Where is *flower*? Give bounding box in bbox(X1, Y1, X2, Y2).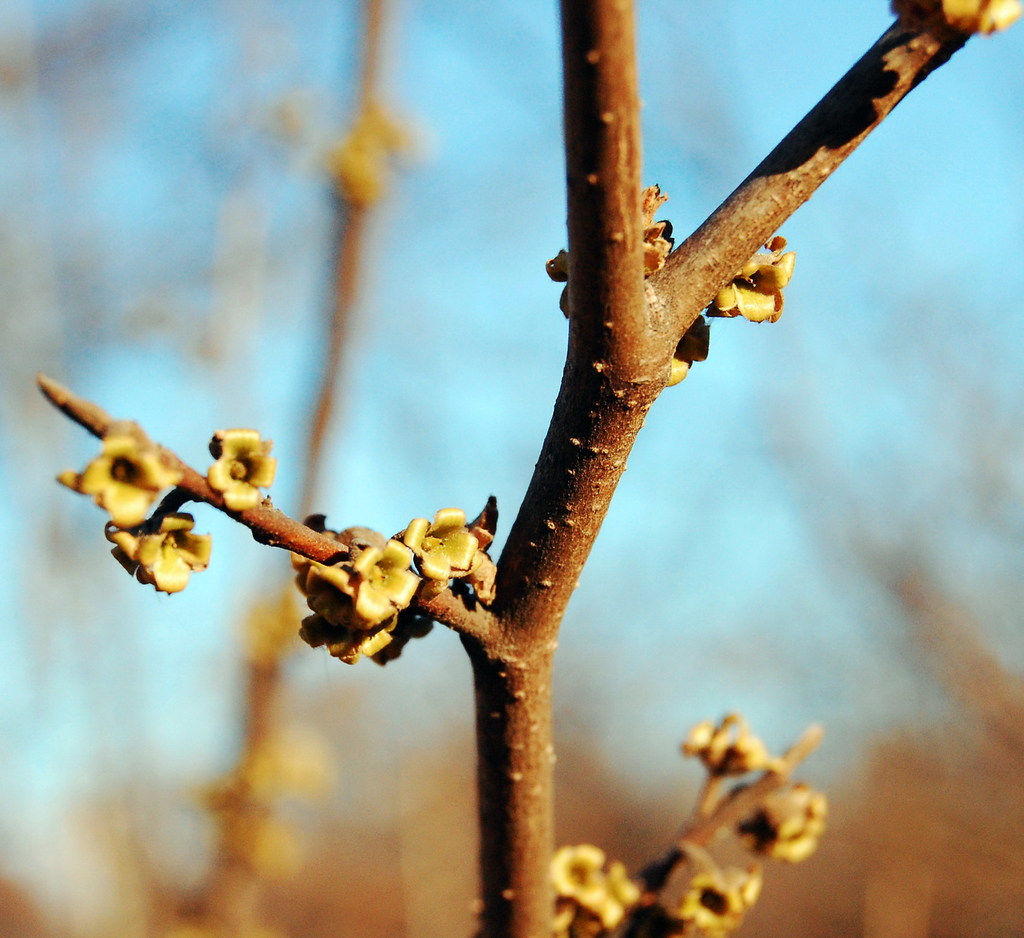
bbox(547, 846, 611, 903).
